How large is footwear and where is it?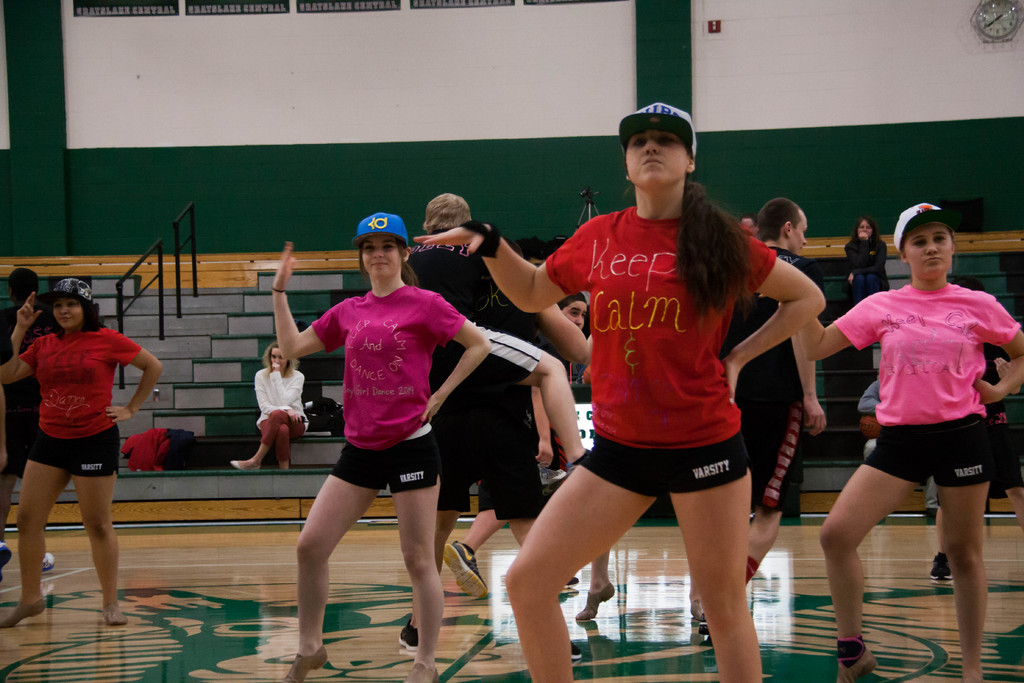
Bounding box: 405,663,437,682.
